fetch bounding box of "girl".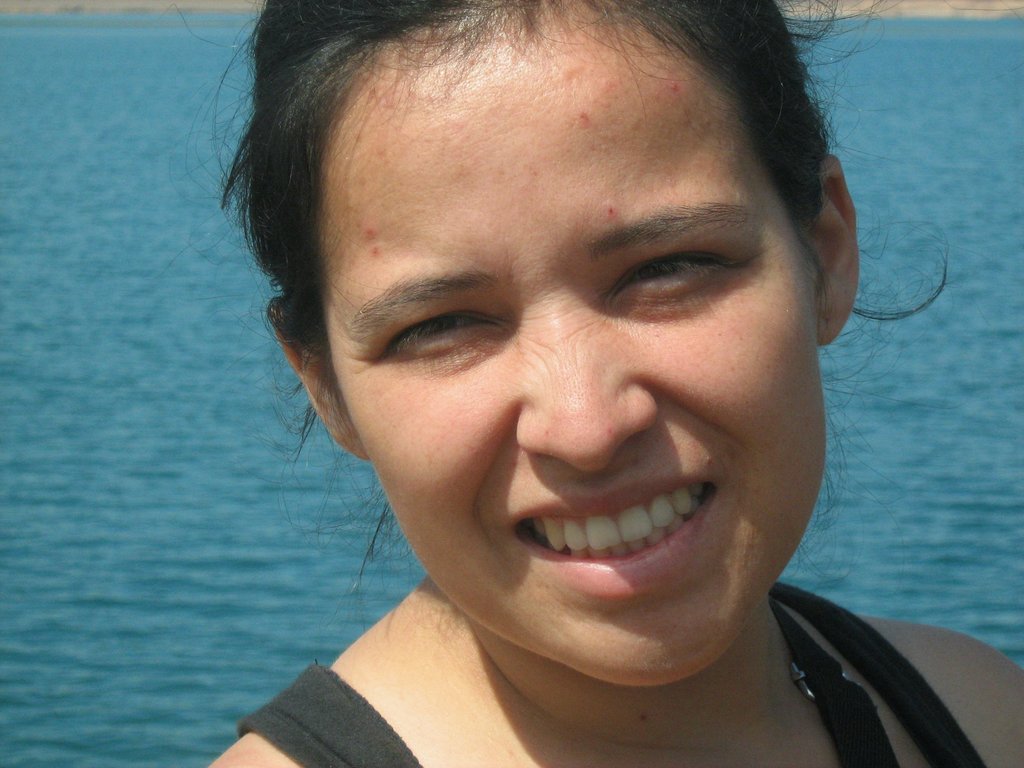
Bbox: detection(170, 0, 1023, 767).
